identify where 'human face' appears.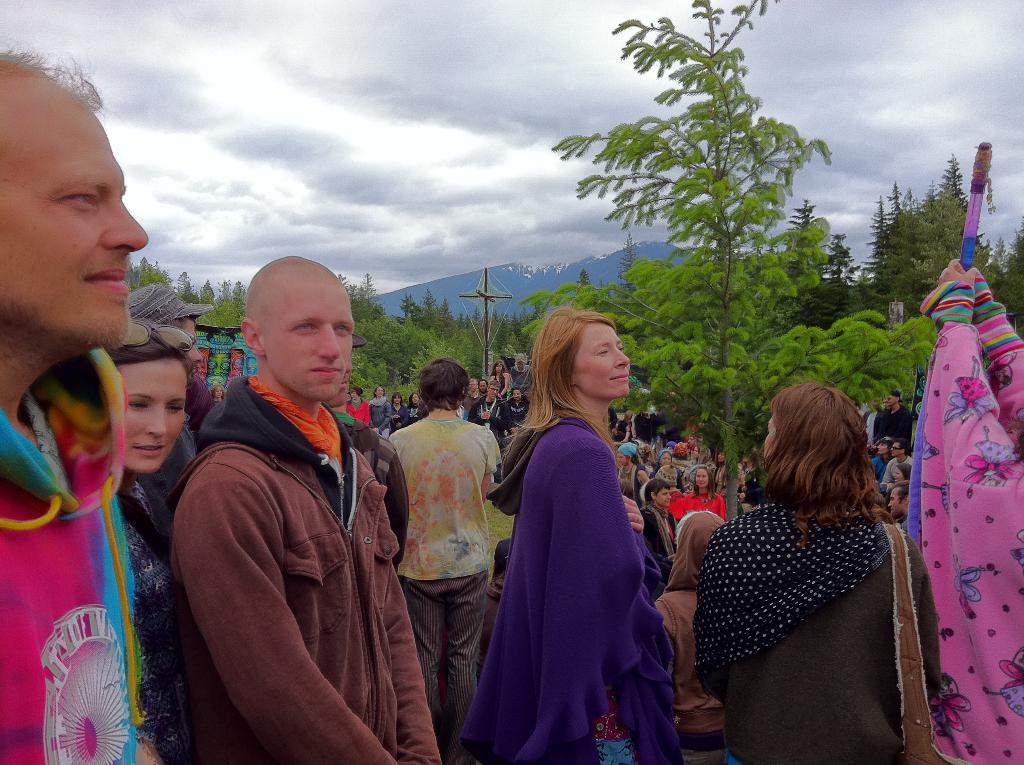
Appears at <bbox>888, 487, 903, 513</bbox>.
